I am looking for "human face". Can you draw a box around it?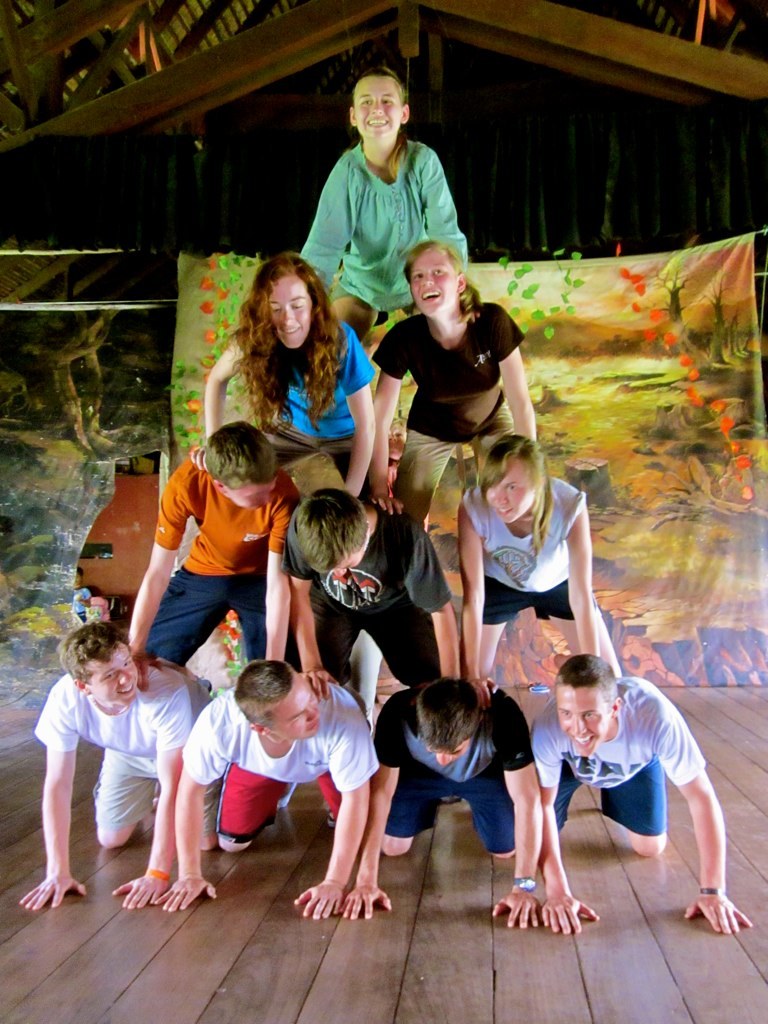
Sure, the bounding box is select_region(351, 83, 409, 140).
